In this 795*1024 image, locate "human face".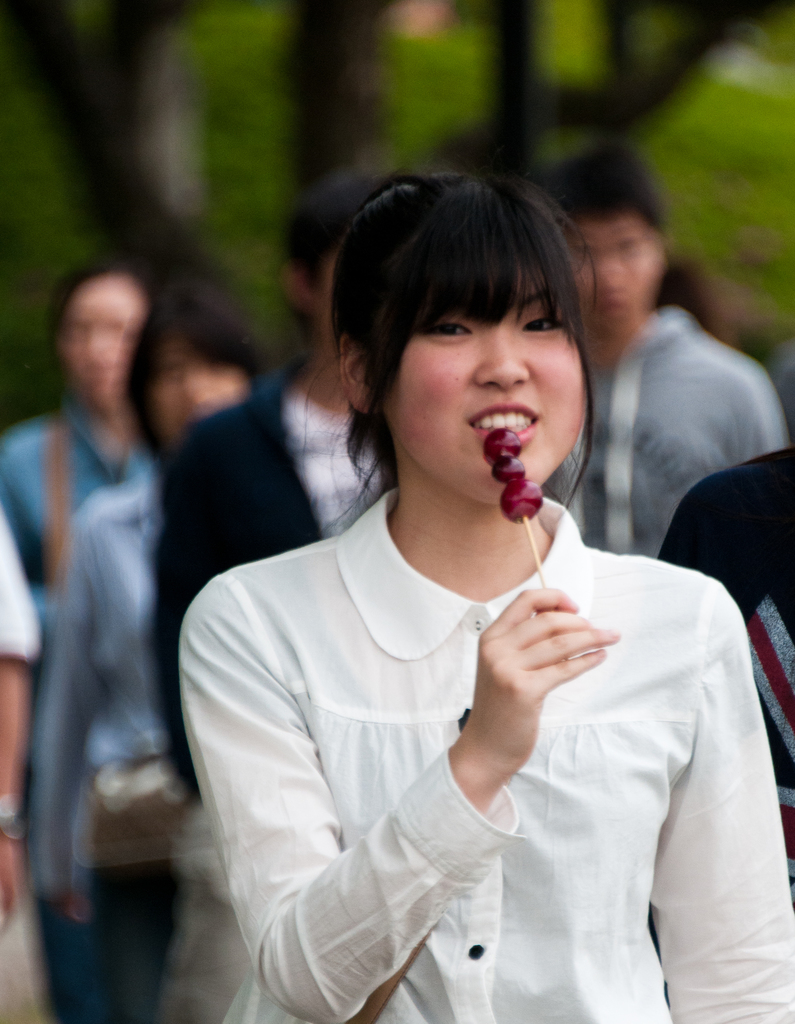
Bounding box: x1=582 y1=211 x2=668 y2=319.
